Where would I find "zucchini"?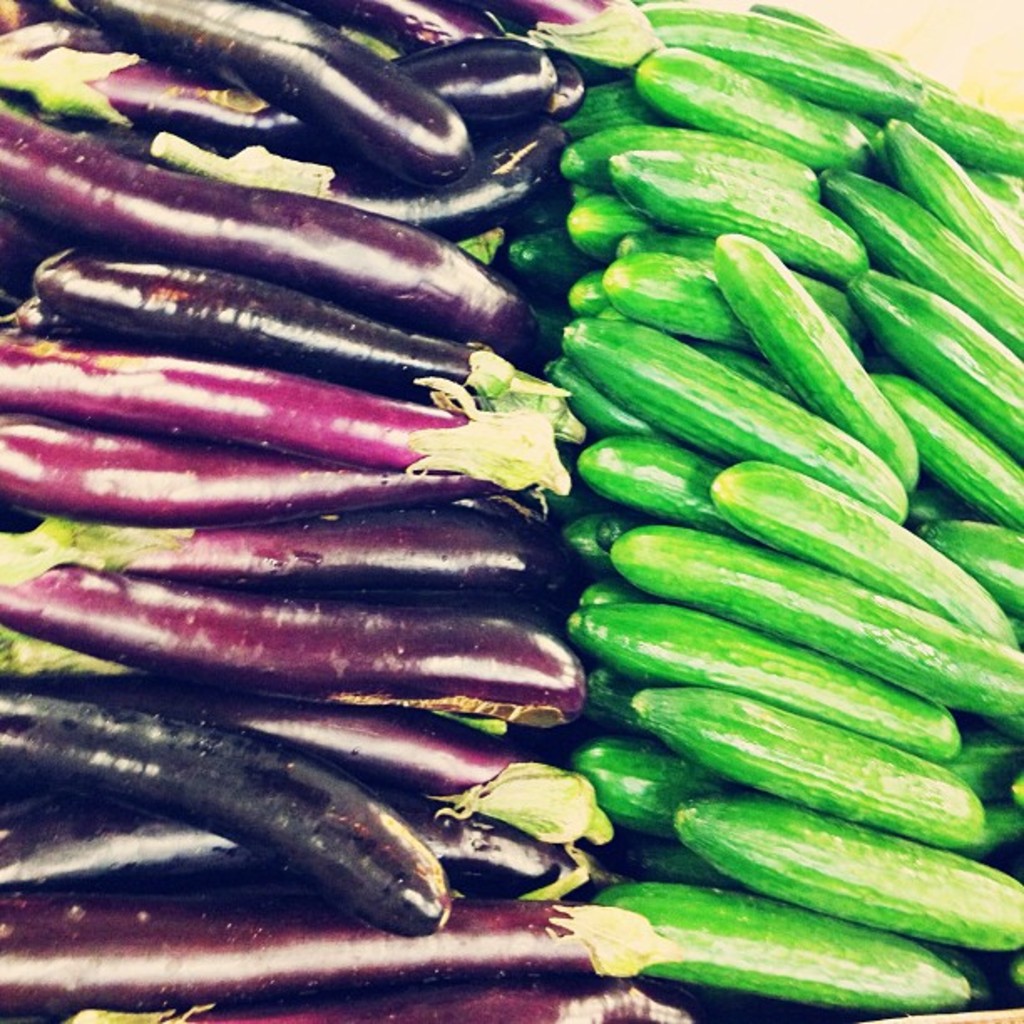
At 591/415/730/524.
